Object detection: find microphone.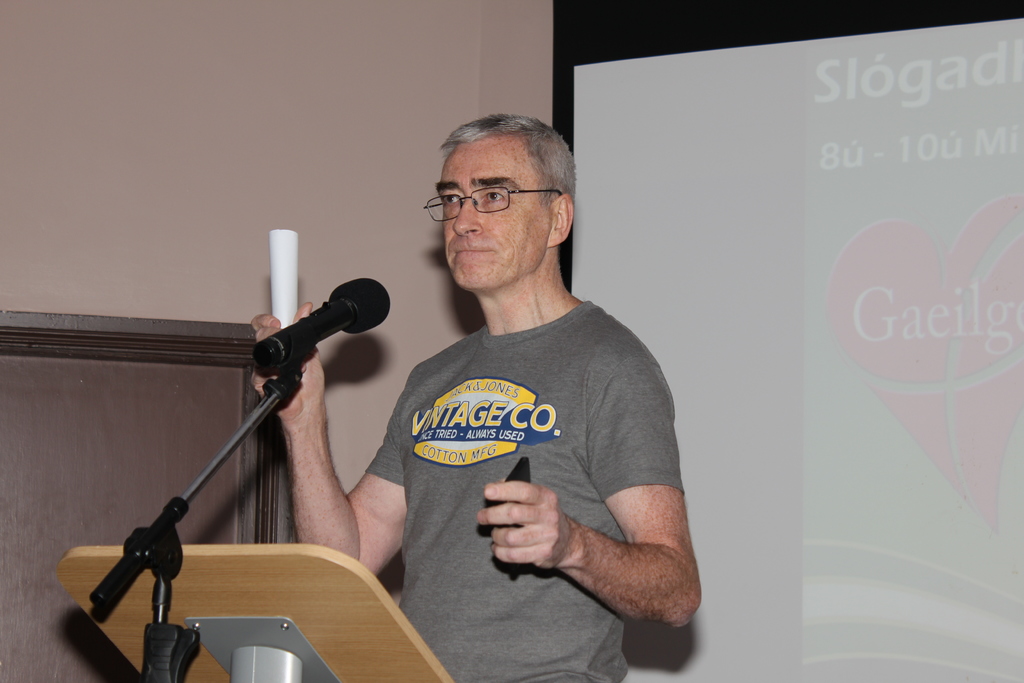
pyautogui.locateOnScreen(250, 275, 392, 368).
